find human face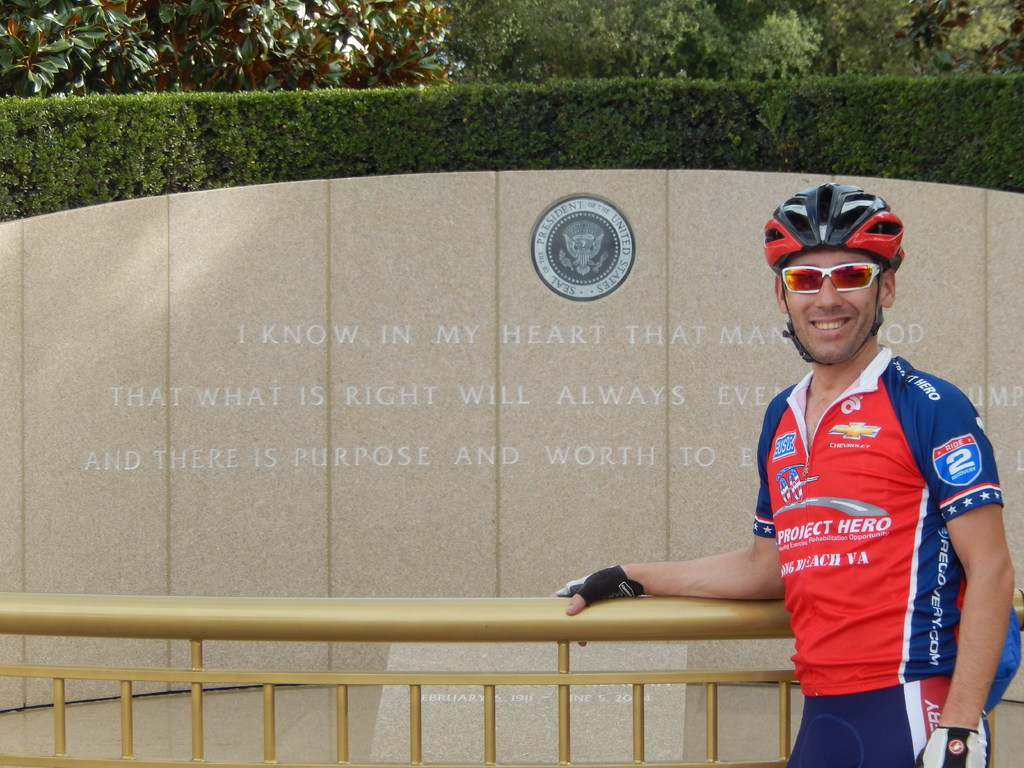
(left=786, top=251, right=879, bottom=365)
